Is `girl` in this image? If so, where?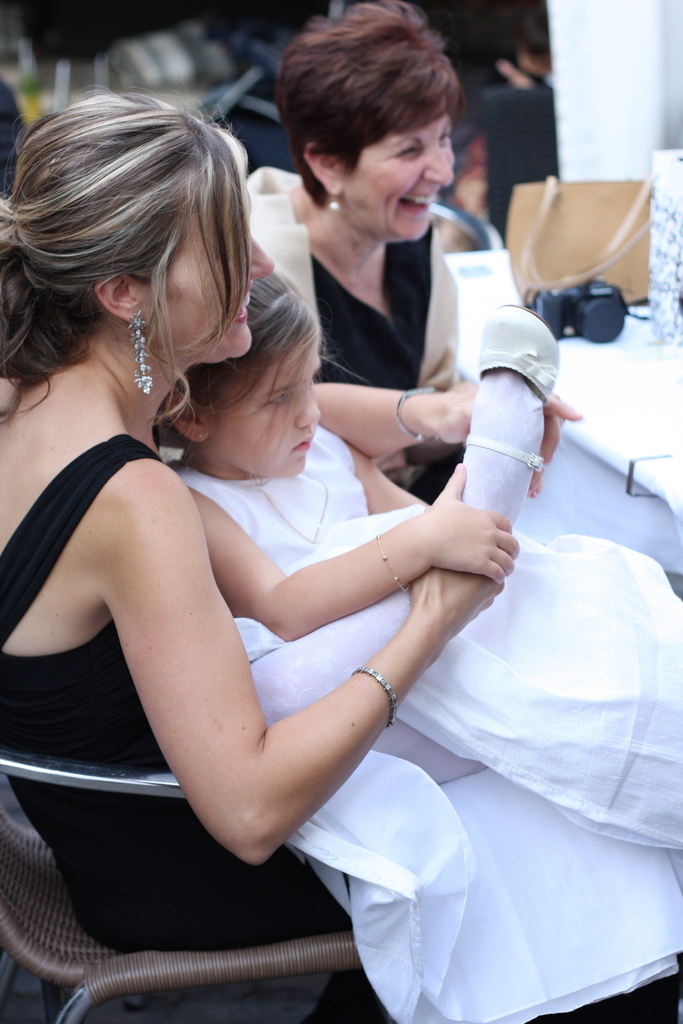
Yes, at locate(168, 271, 679, 1023).
